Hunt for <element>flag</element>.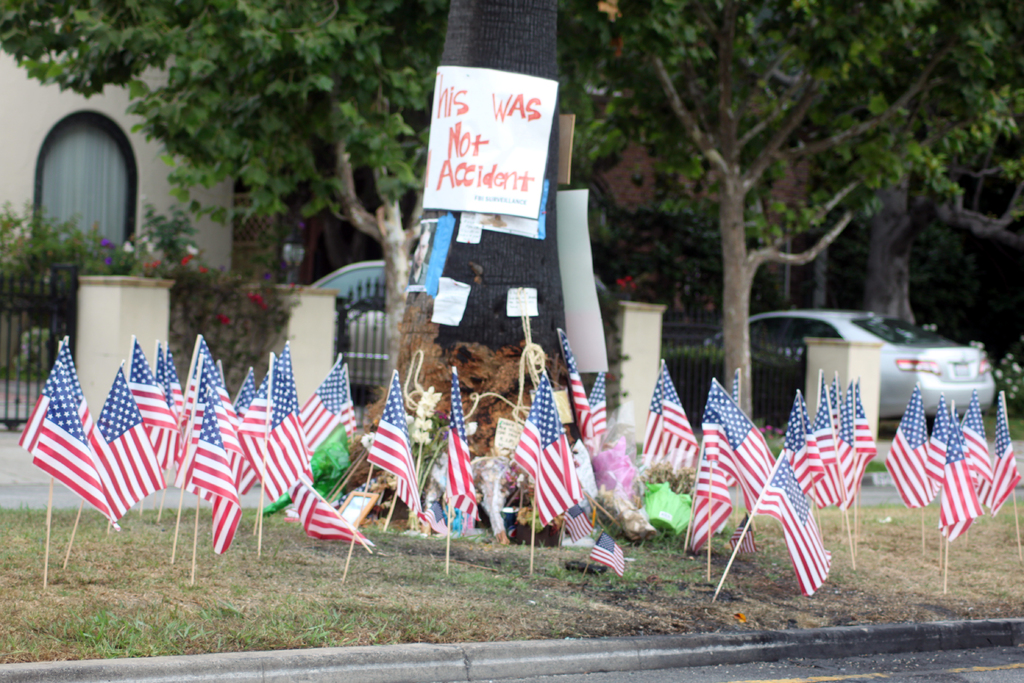
Hunted down at <box>957,385,998,489</box>.
